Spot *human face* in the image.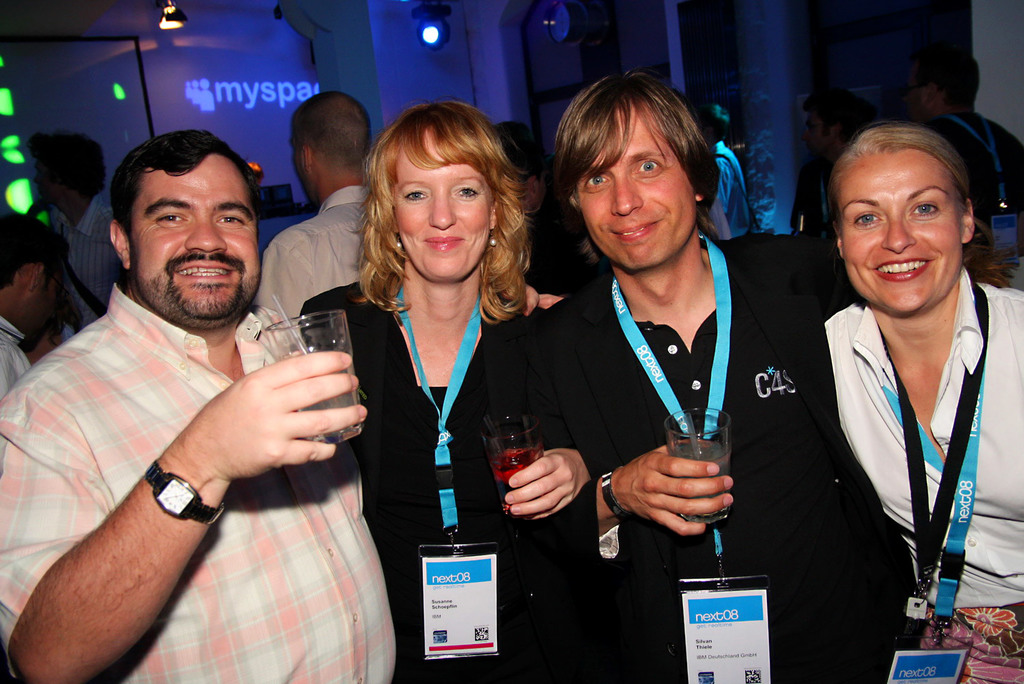
*human face* found at {"left": 842, "top": 146, "right": 962, "bottom": 321}.
